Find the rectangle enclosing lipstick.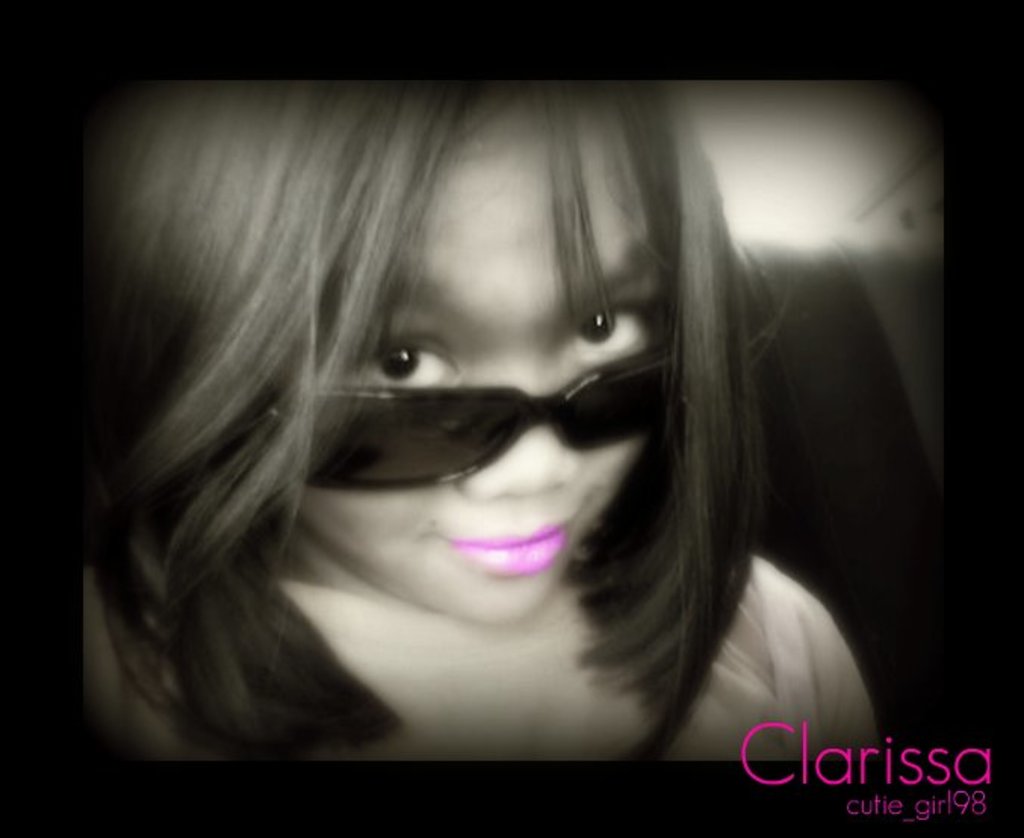
(left=451, top=519, right=566, bottom=578).
